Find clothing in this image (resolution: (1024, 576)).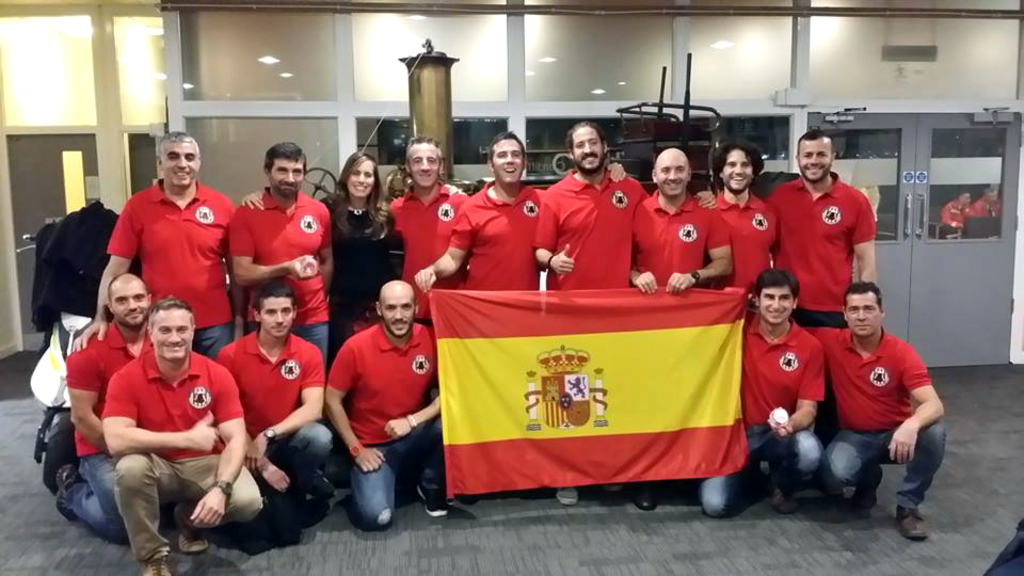
bbox(100, 349, 268, 556).
